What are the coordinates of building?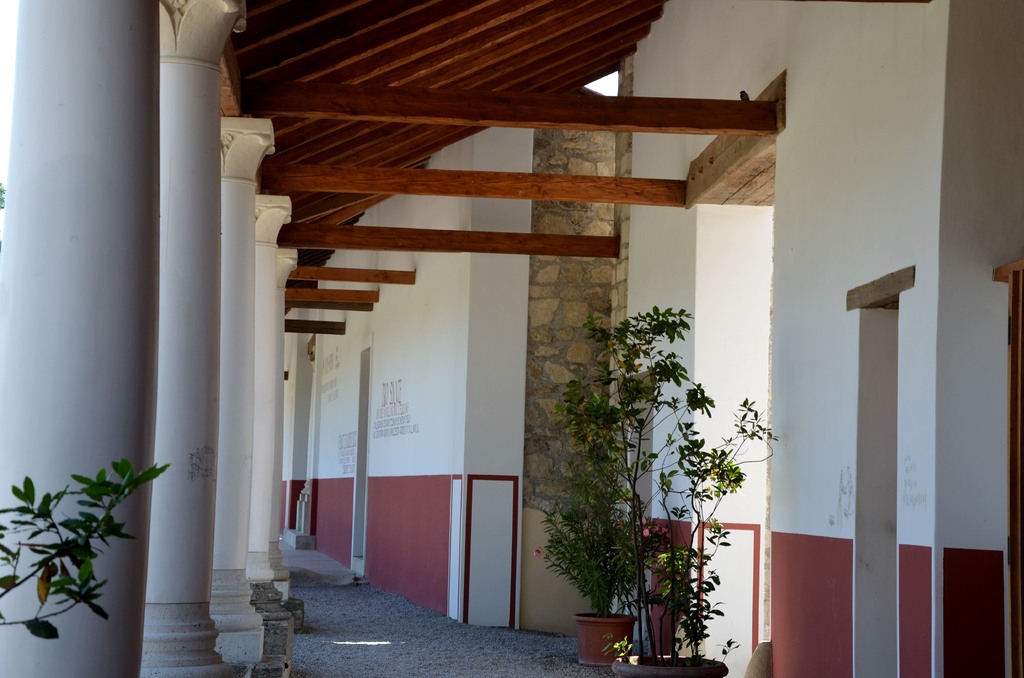
locate(0, 0, 1017, 677).
